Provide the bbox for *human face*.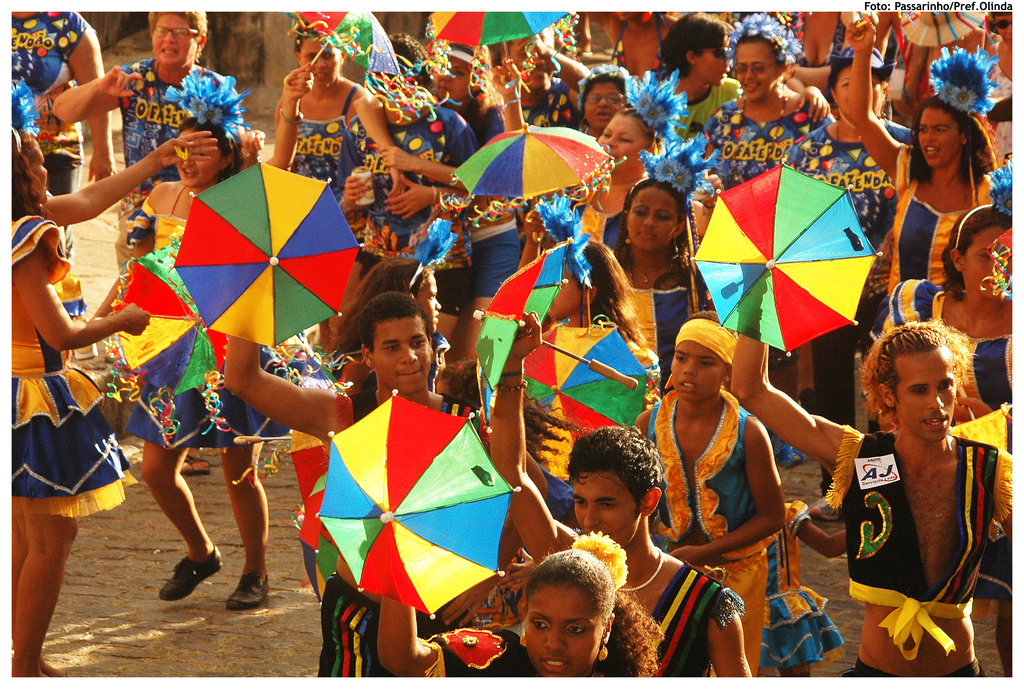
detection(916, 106, 962, 168).
